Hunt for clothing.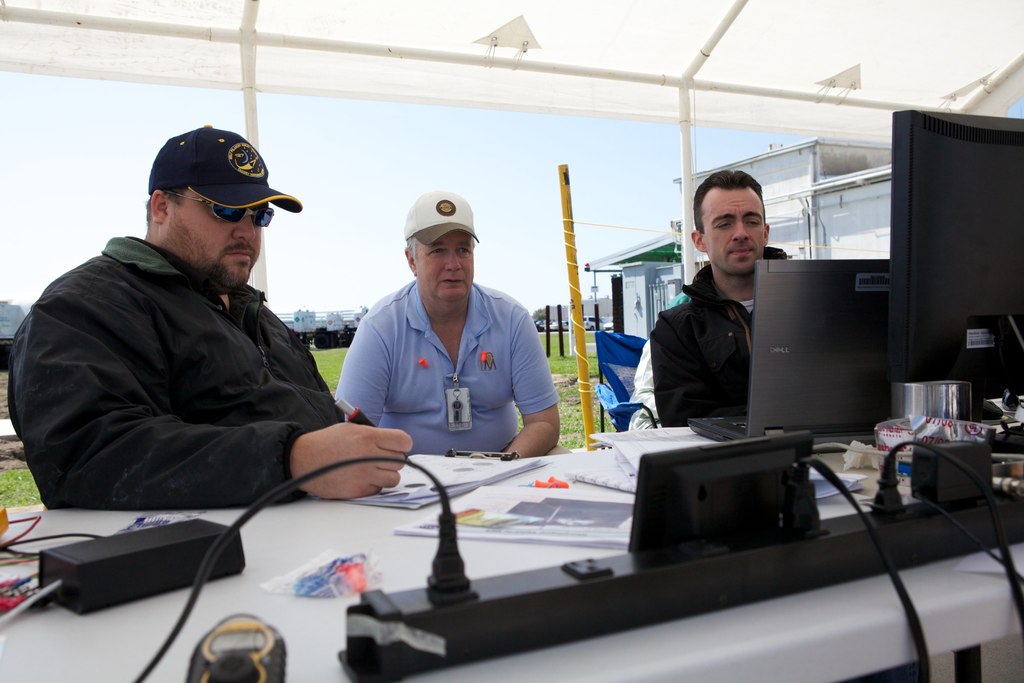
Hunted down at <region>6, 231, 347, 509</region>.
